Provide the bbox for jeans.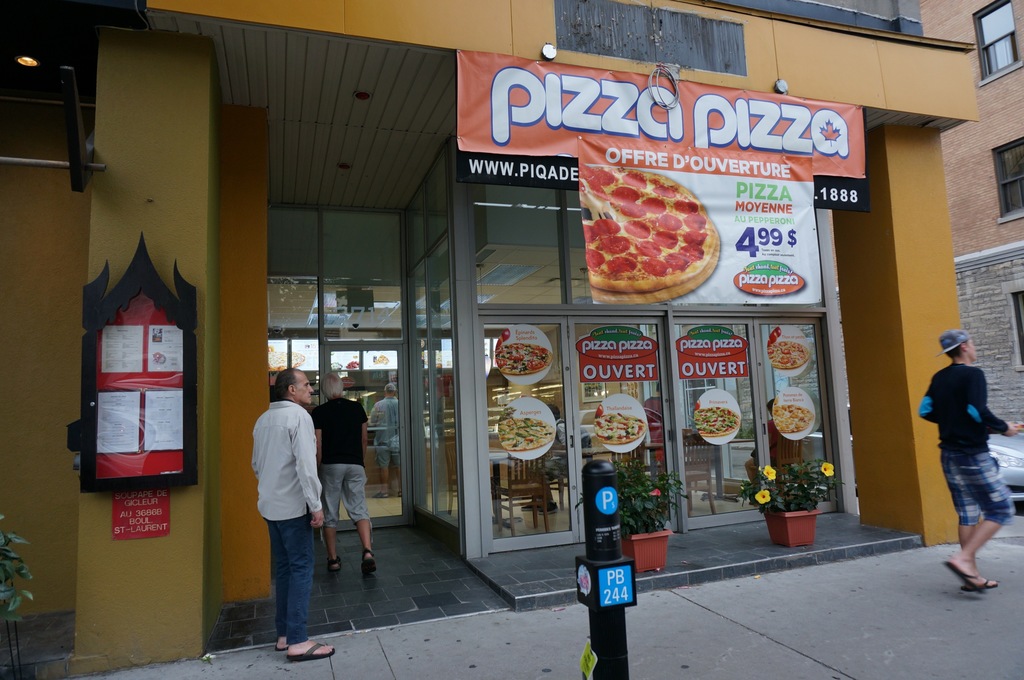
bbox=(264, 518, 323, 644).
